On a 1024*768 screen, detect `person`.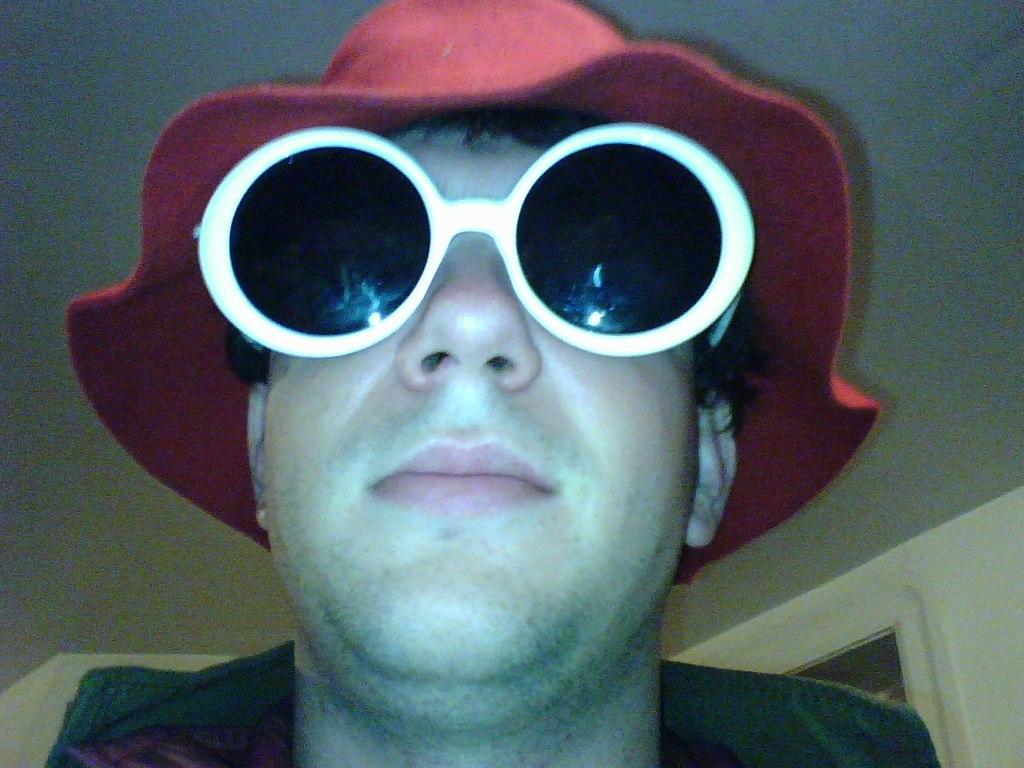
x1=115, y1=20, x2=878, y2=740.
